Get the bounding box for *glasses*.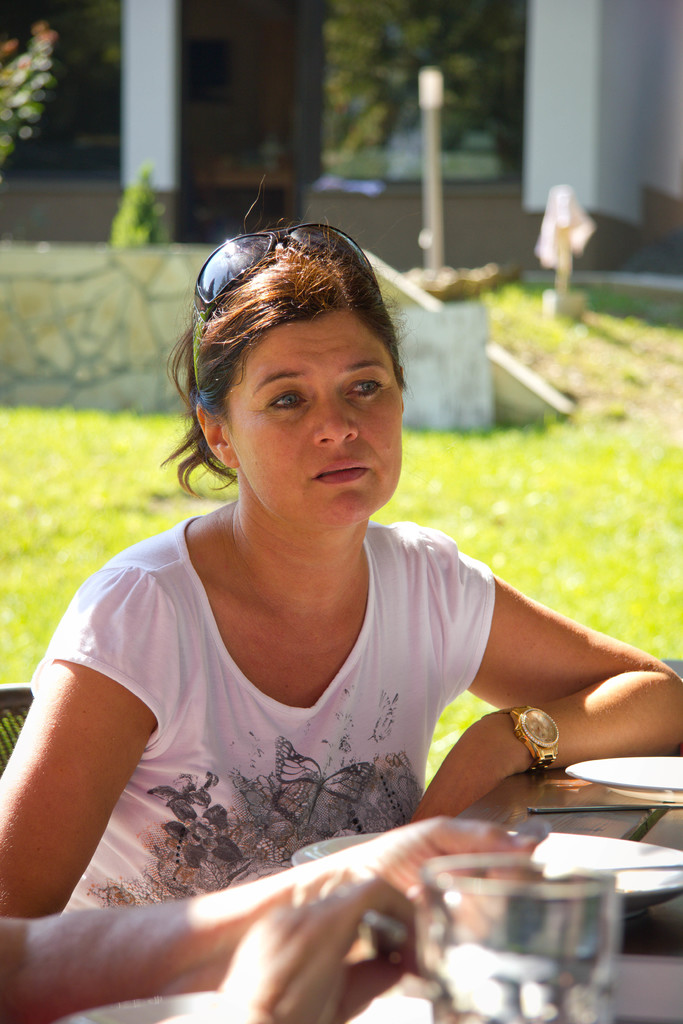
(left=188, top=220, right=382, bottom=387).
